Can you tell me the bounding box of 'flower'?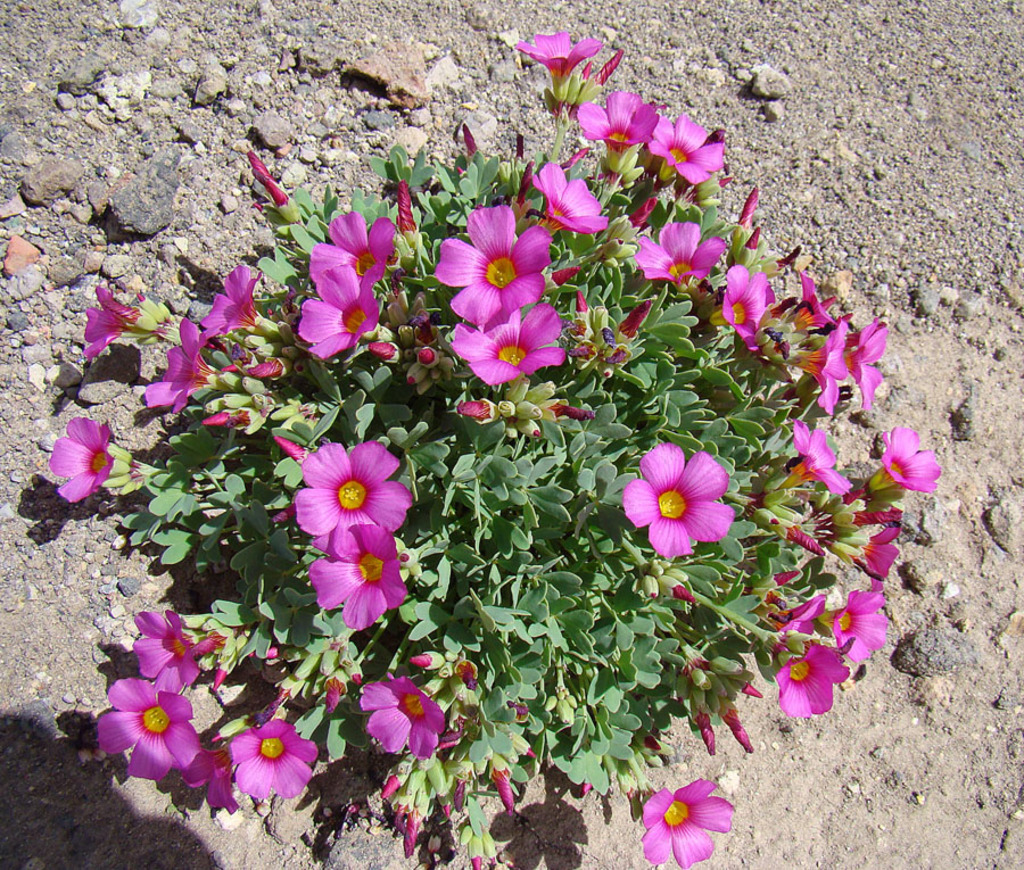
868,425,944,489.
